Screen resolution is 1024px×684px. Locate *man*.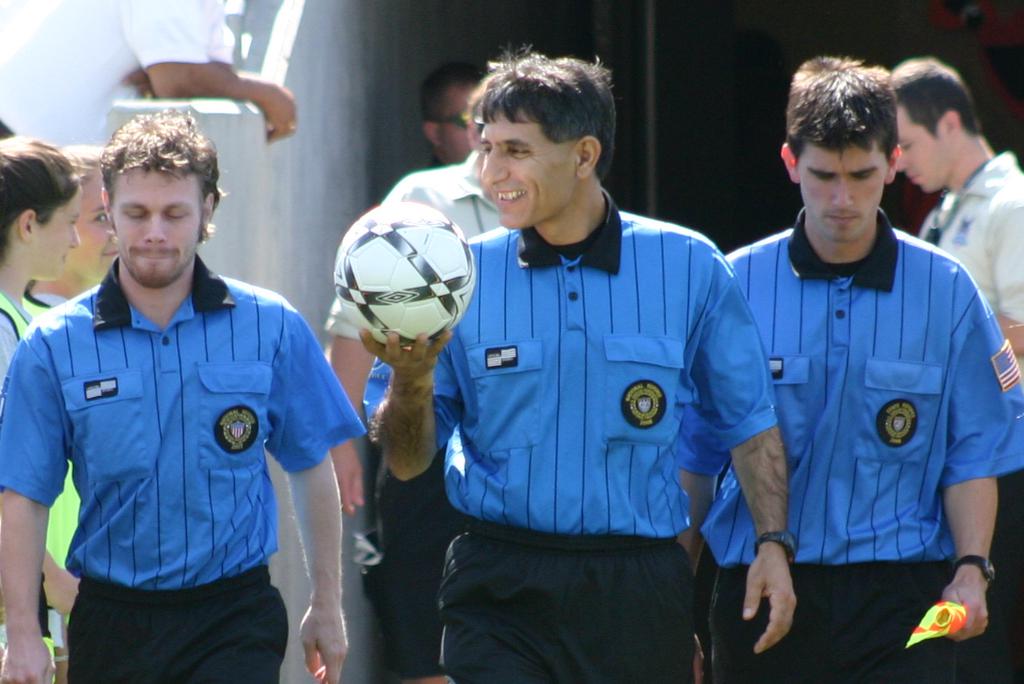
(left=421, top=67, right=492, bottom=160).
